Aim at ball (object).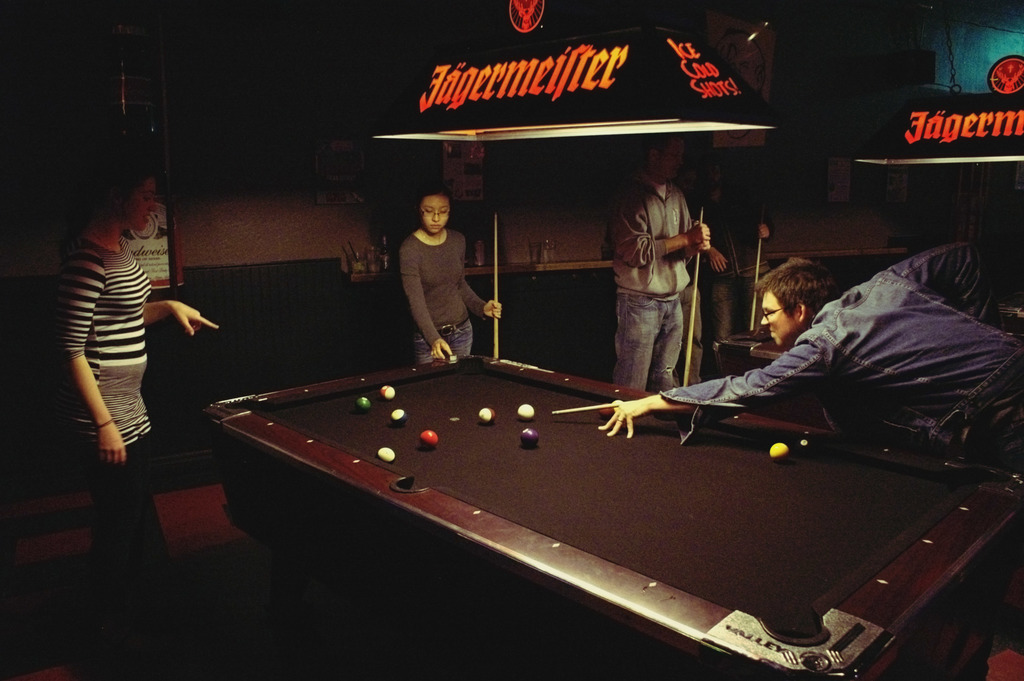
Aimed at [x1=417, y1=429, x2=440, y2=455].
